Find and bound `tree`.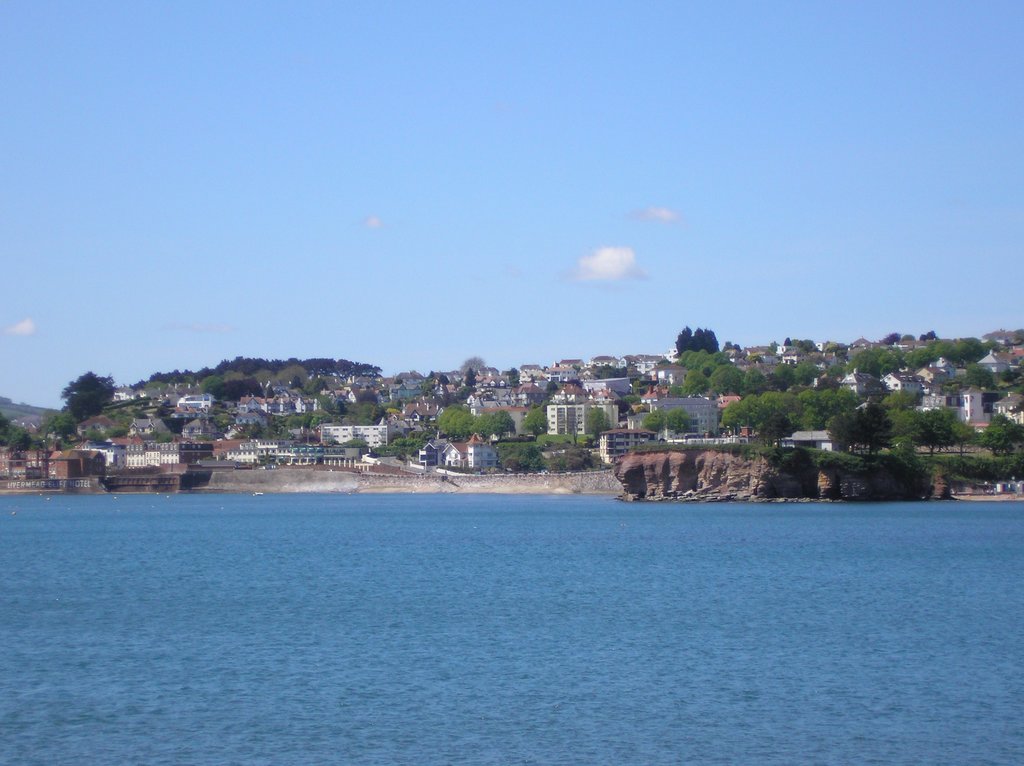
Bound: 580 398 620 441.
